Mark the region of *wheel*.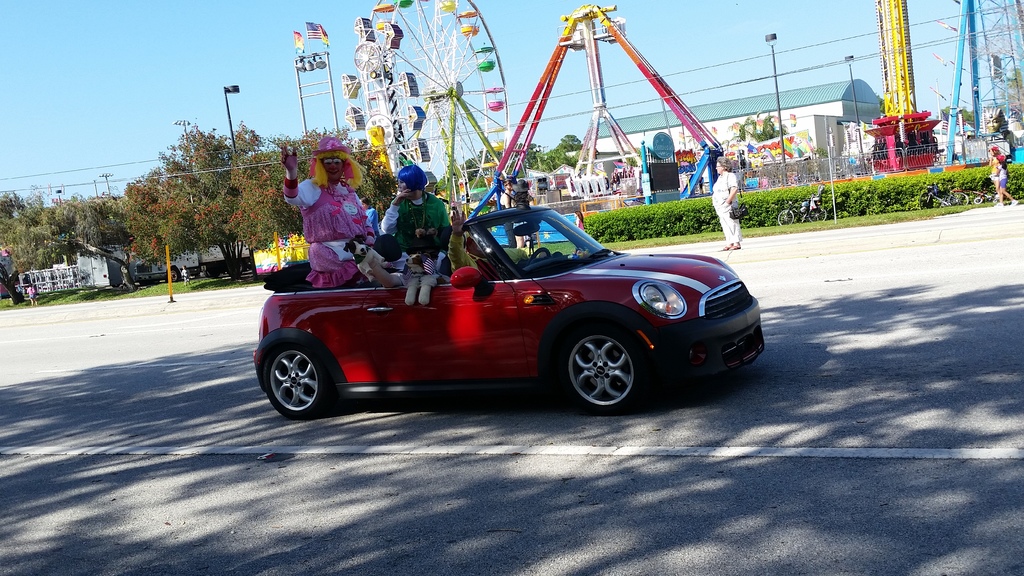
Region: bbox=[920, 191, 936, 209].
